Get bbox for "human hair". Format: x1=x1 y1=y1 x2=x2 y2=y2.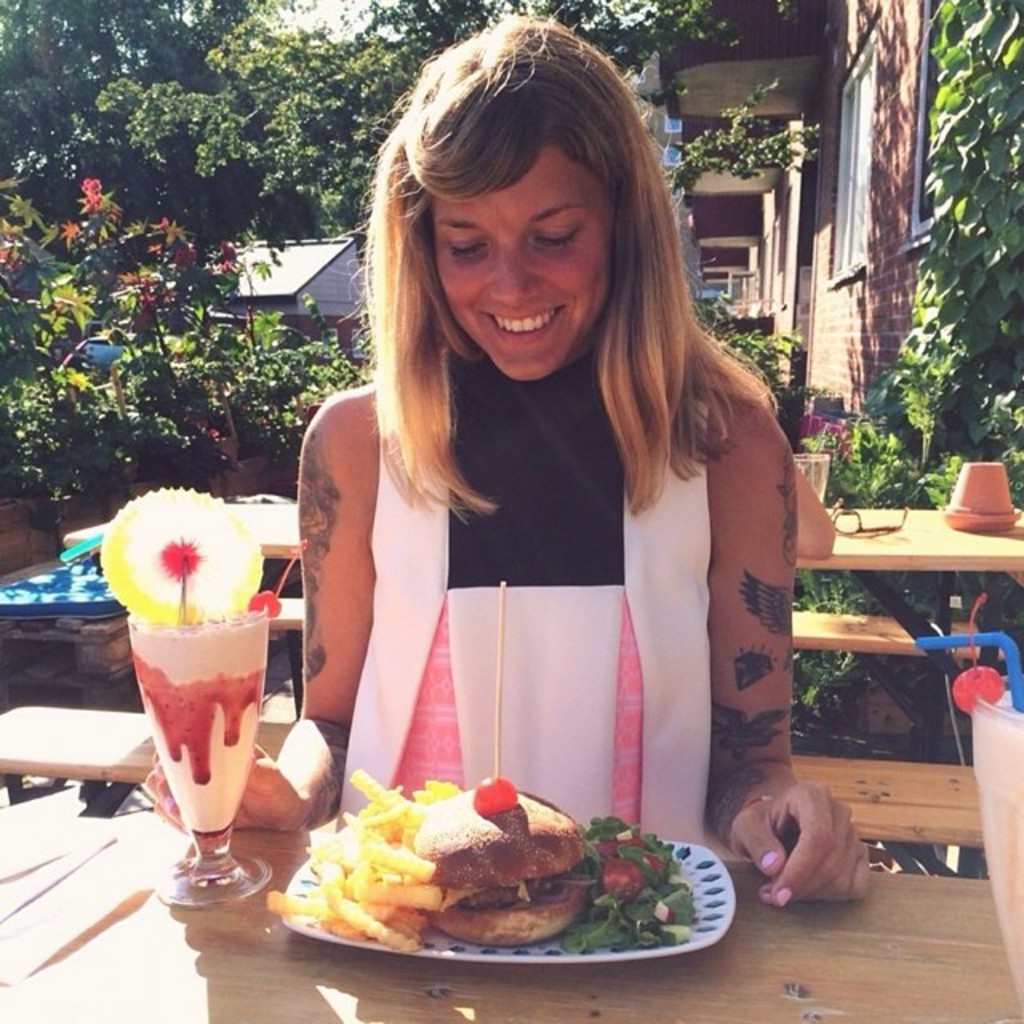
x1=334 y1=14 x2=738 y2=571.
